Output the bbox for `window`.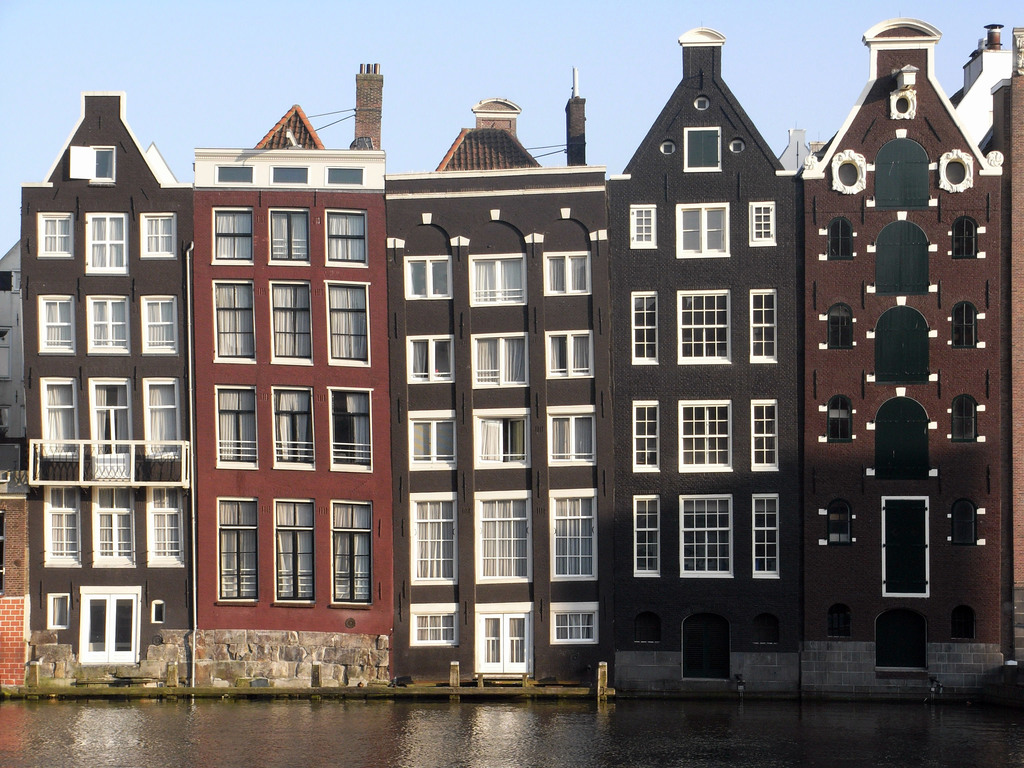
(x1=630, y1=405, x2=659, y2=466).
